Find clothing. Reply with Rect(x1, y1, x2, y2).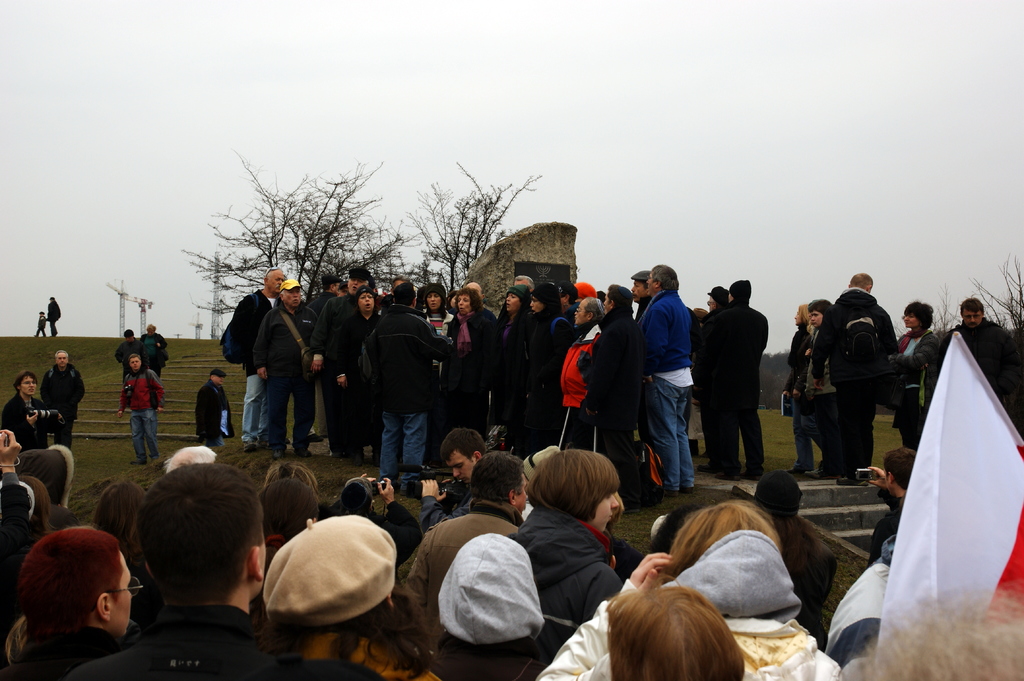
Rect(219, 287, 764, 495).
